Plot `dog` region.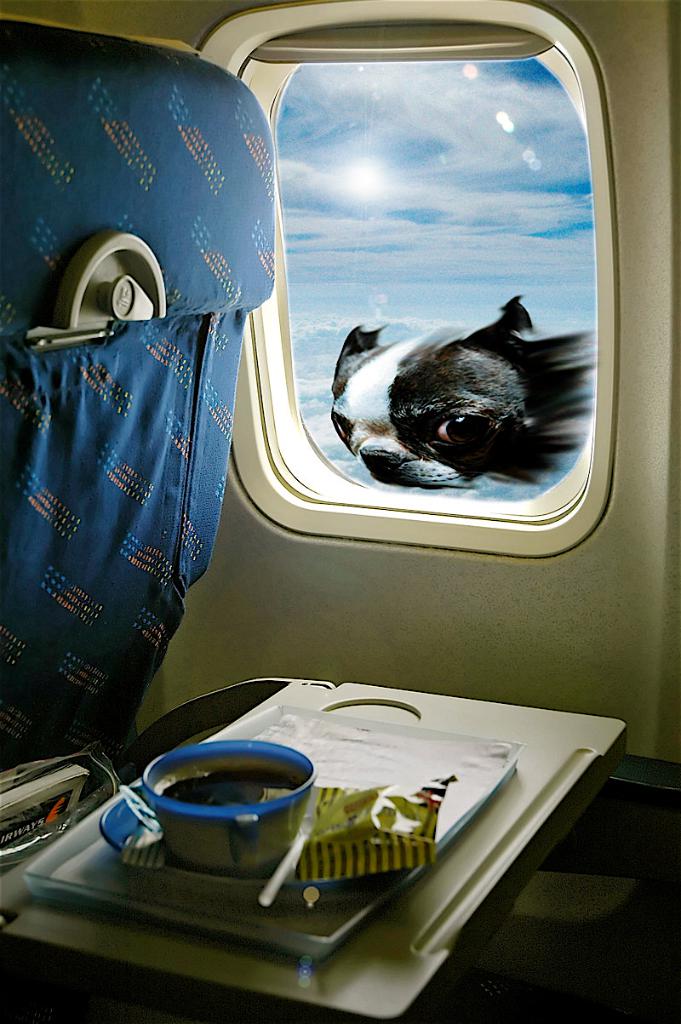
Plotted at 332:294:598:485.
